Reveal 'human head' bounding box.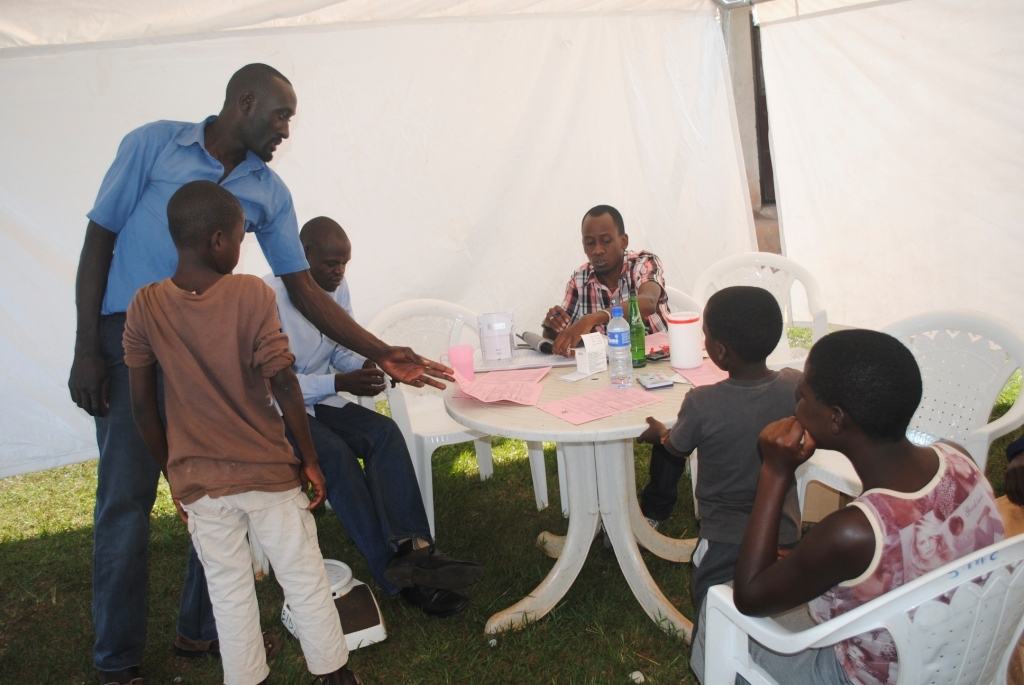
Revealed: rect(299, 217, 352, 293).
